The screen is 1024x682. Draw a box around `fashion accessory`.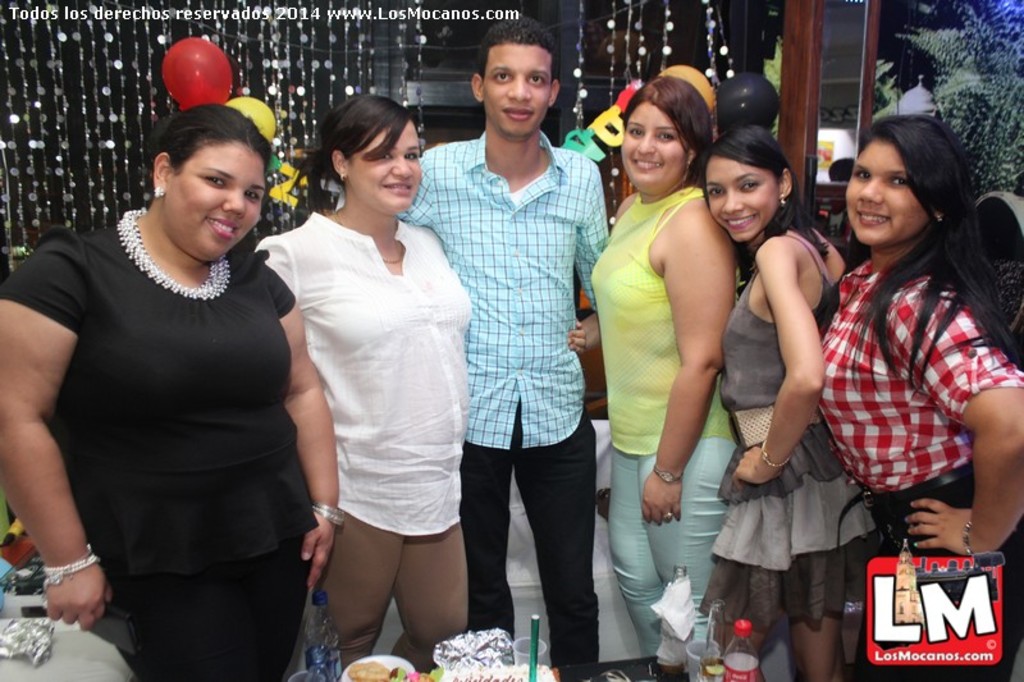
<bbox>315, 502, 344, 530</bbox>.
